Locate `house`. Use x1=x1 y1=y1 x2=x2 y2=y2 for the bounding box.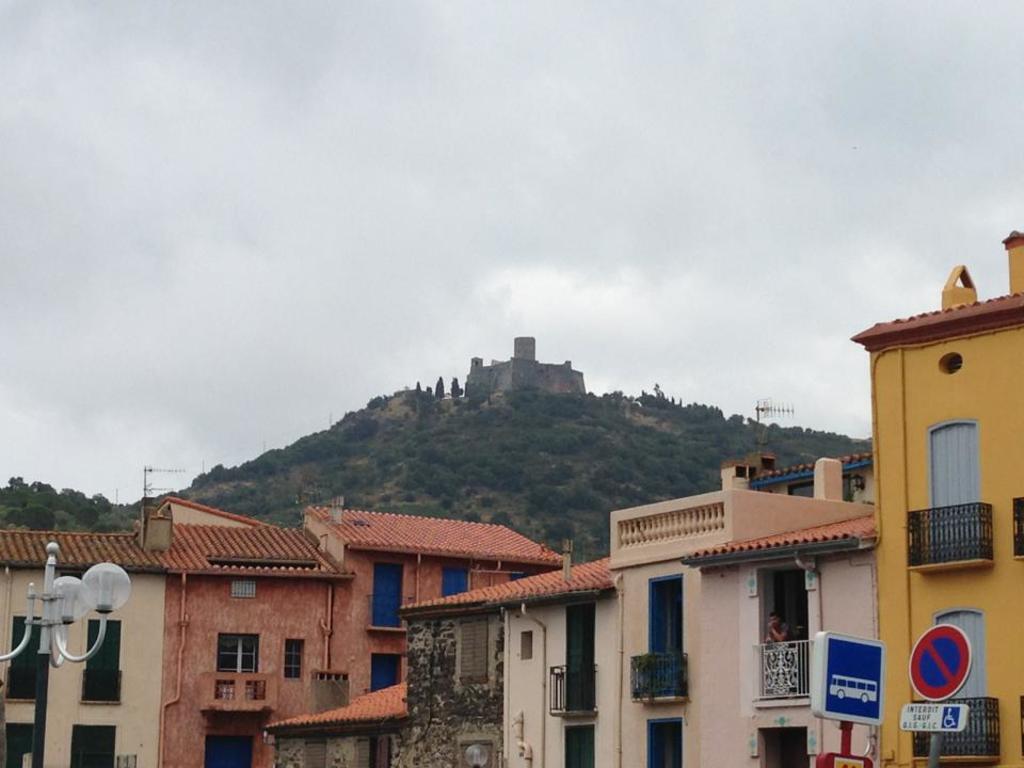
x1=858 y1=230 x2=1023 y2=767.
